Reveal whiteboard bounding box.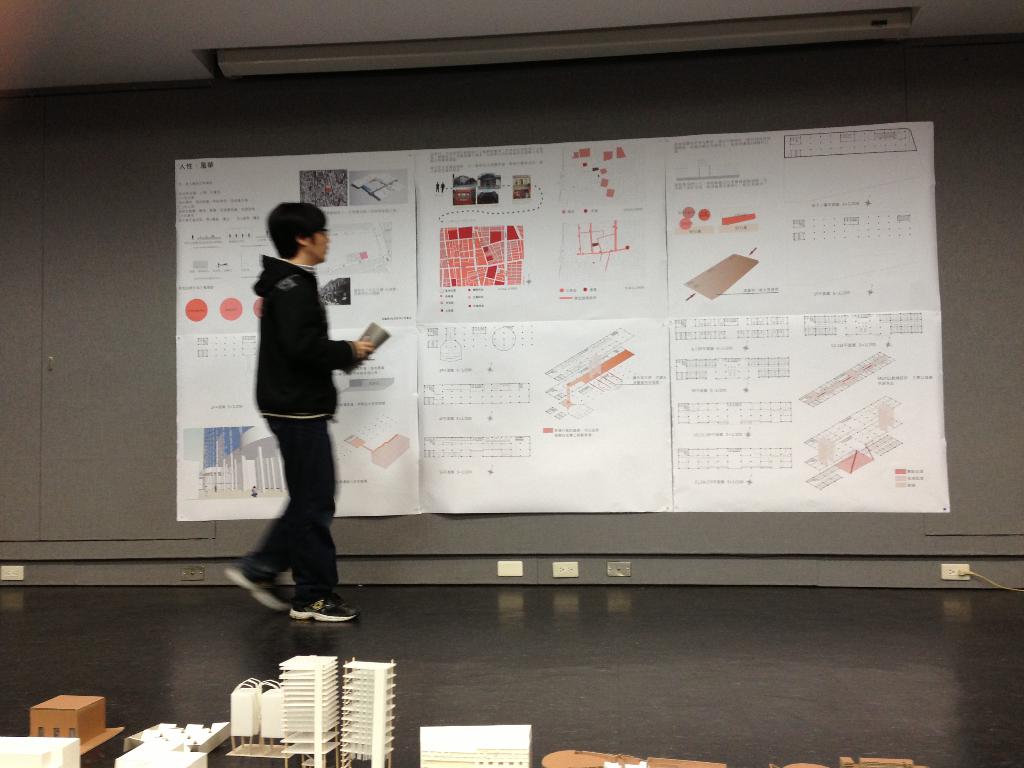
Revealed: {"left": 175, "top": 123, "right": 953, "bottom": 524}.
